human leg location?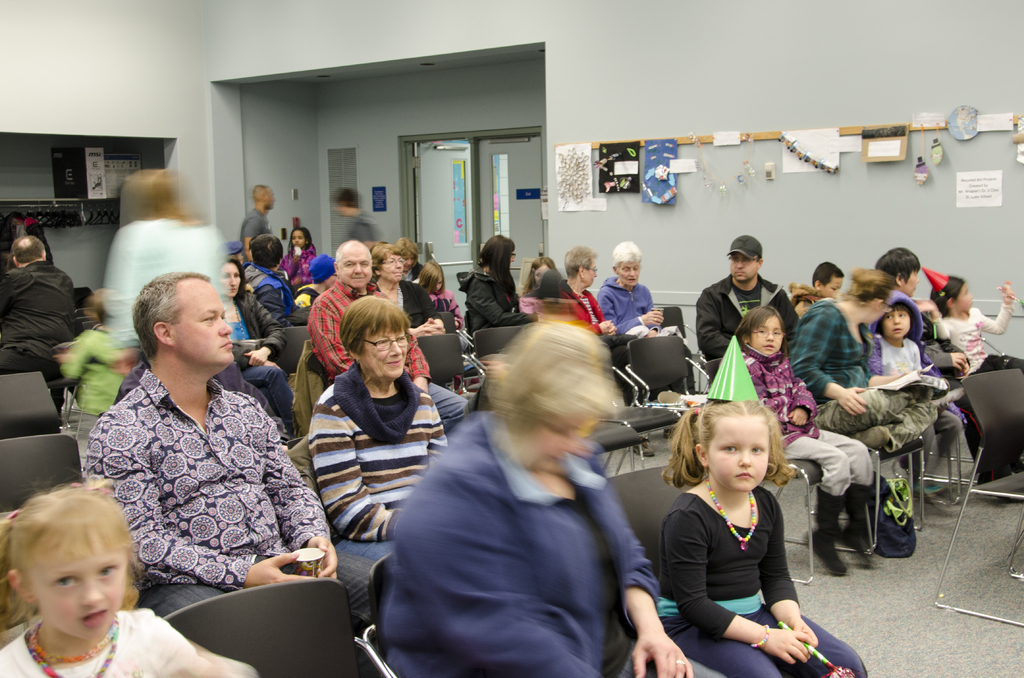
<box>822,432,868,569</box>
